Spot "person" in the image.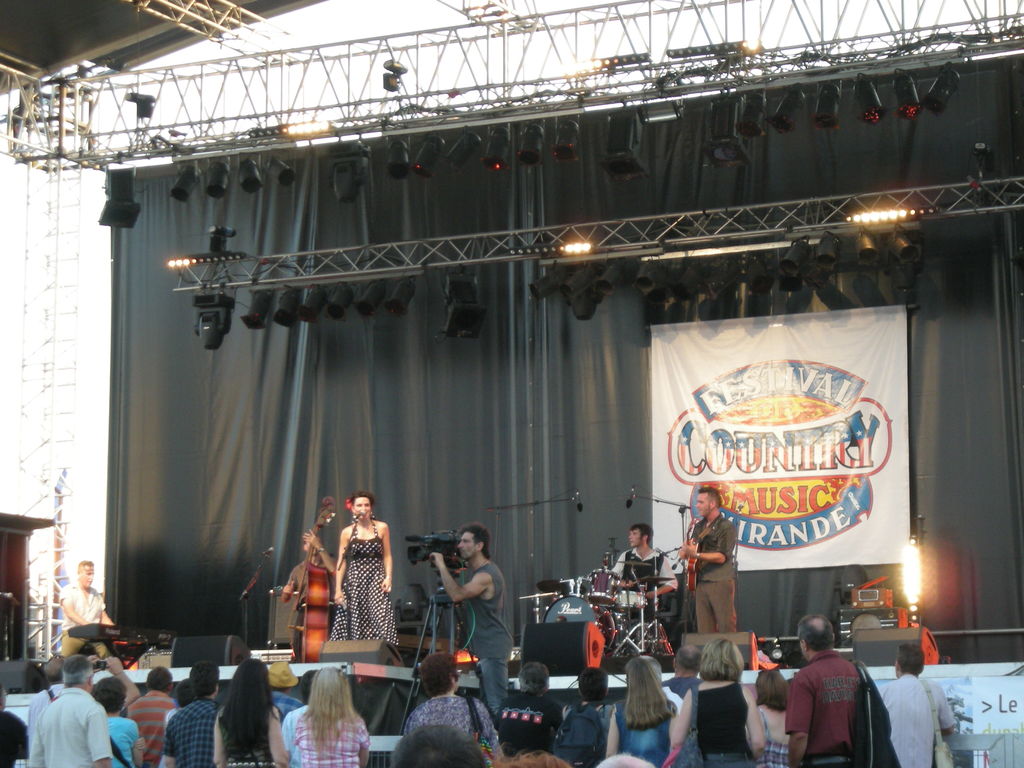
"person" found at [756,668,794,767].
